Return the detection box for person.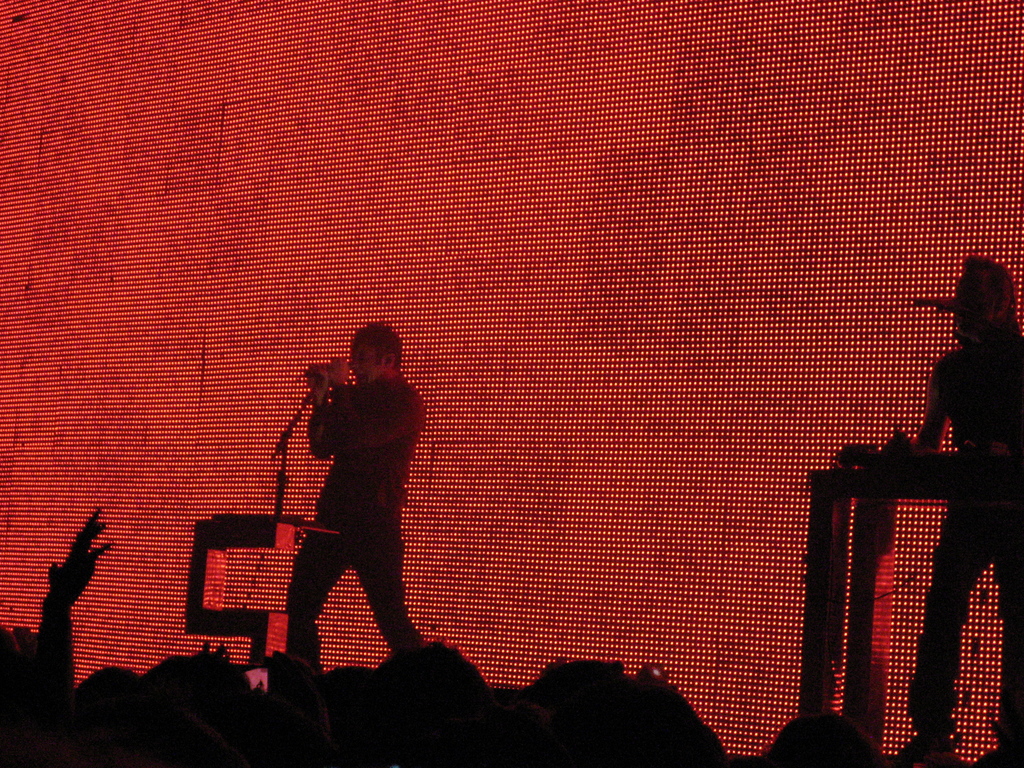
{"left": 271, "top": 324, "right": 422, "bottom": 684}.
